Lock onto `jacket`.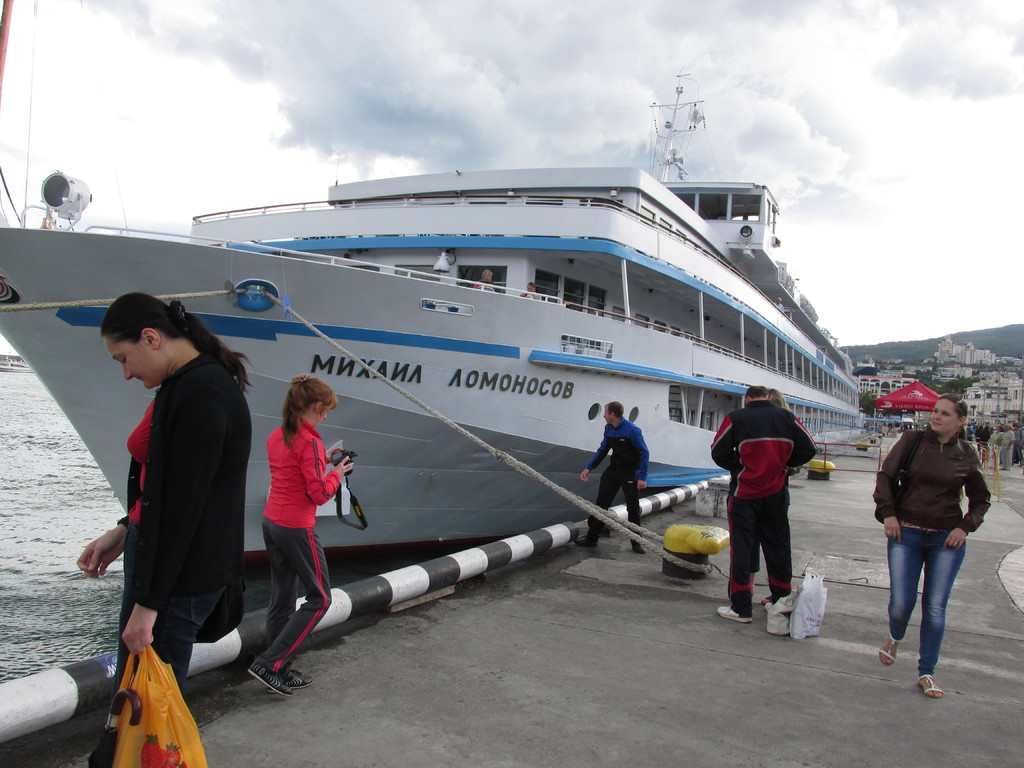
Locked: box=[587, 418, 649, 483].
